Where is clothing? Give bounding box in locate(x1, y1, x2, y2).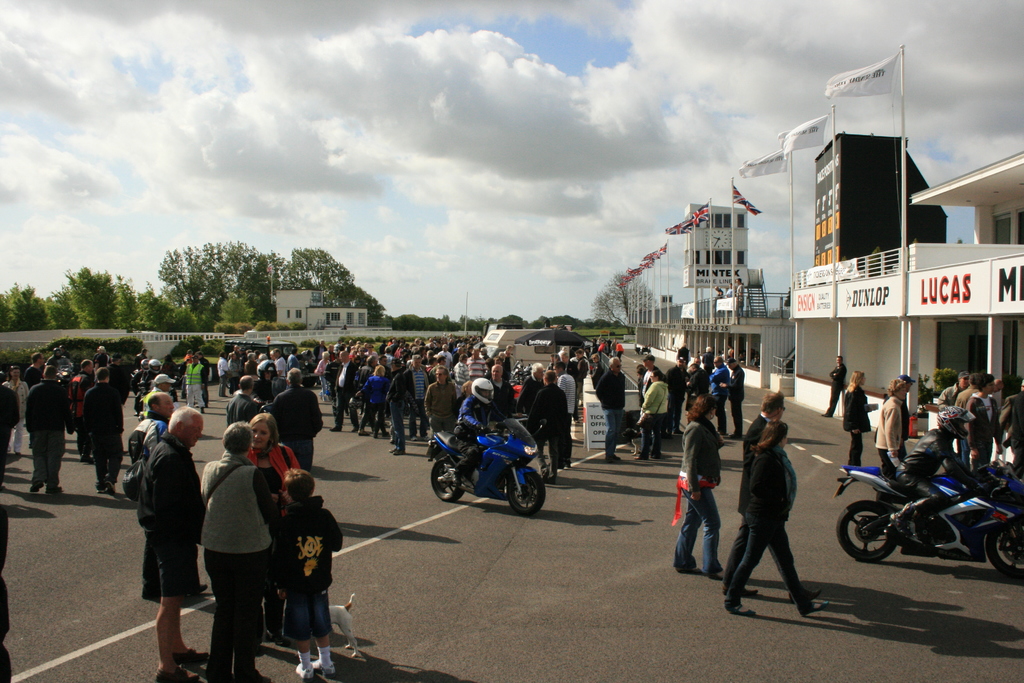
locate(484, 381, 516, 422).
